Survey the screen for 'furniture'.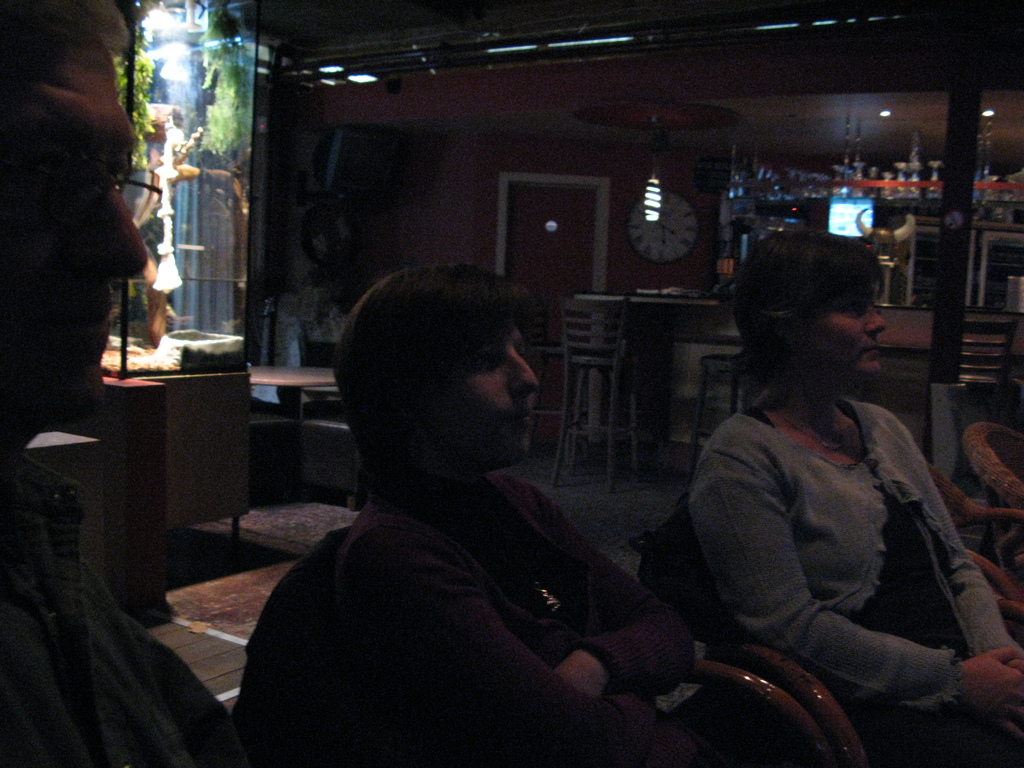
Survey found: 634/462/1023/767.
